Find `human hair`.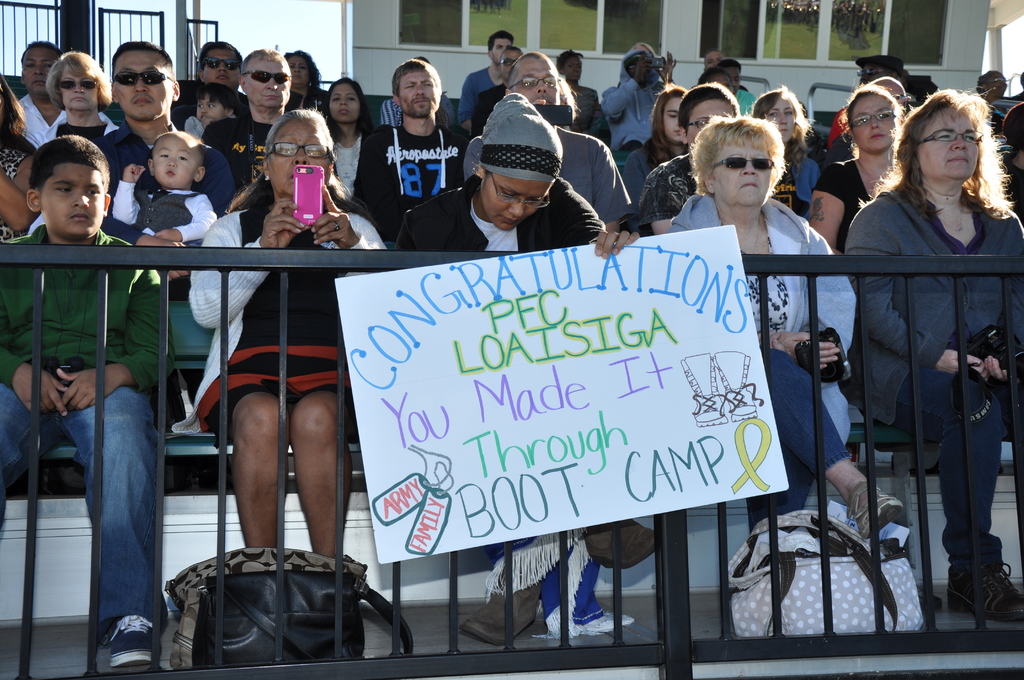
{"left": 649, "top": 78, "right": 686, "bottom": 161}.
